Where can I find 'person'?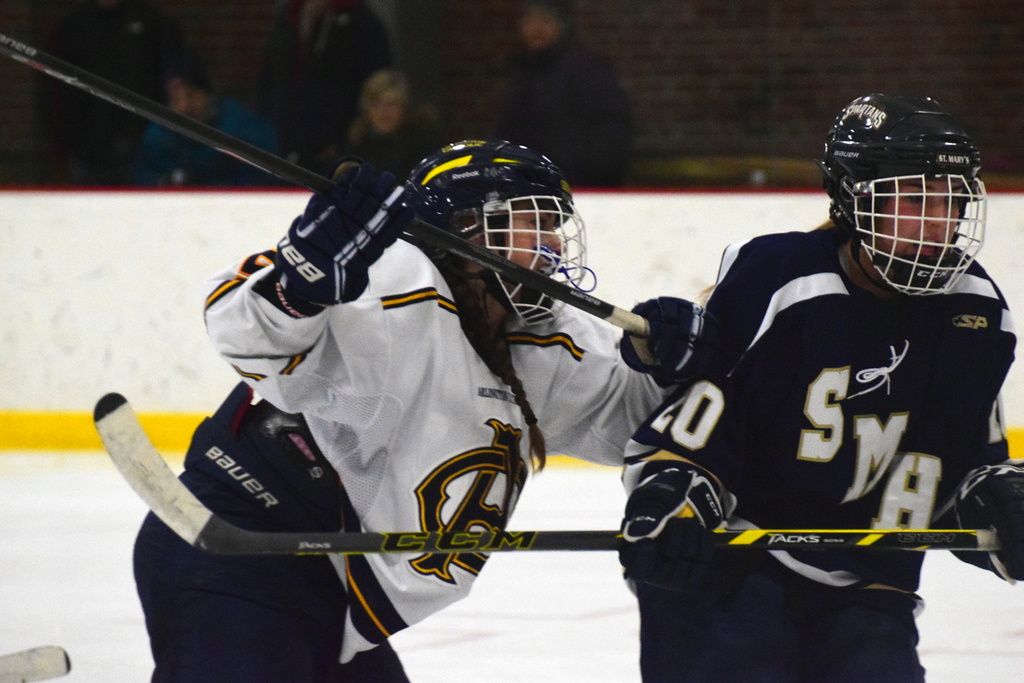
You can find it at crop(604, 83, 1023, 682).
